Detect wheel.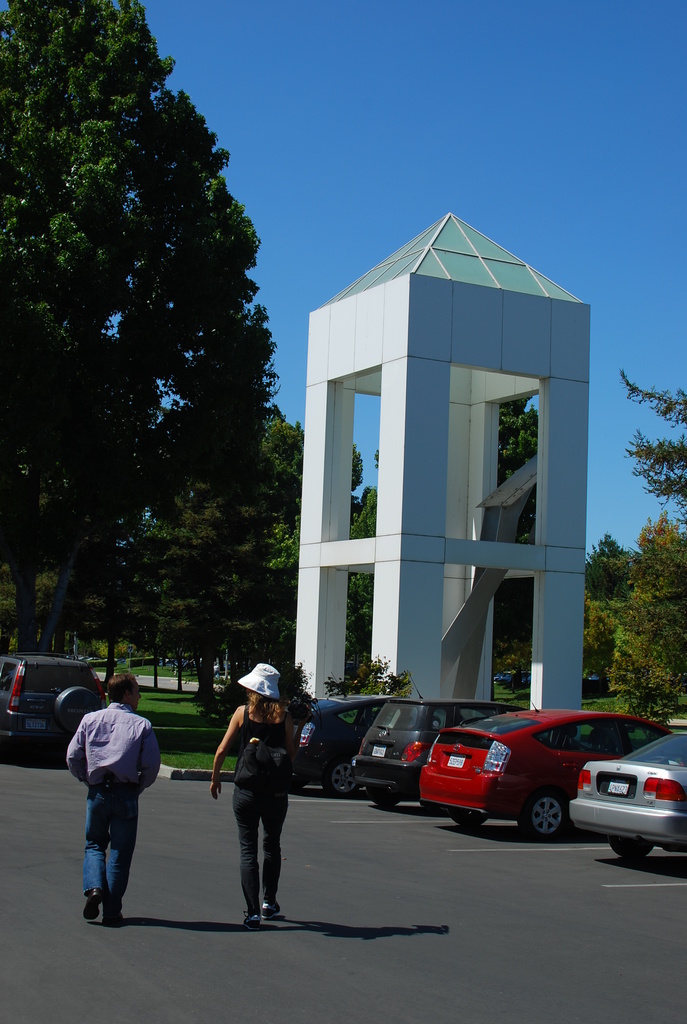
Detected at crop(611, 836, 652, 865).
